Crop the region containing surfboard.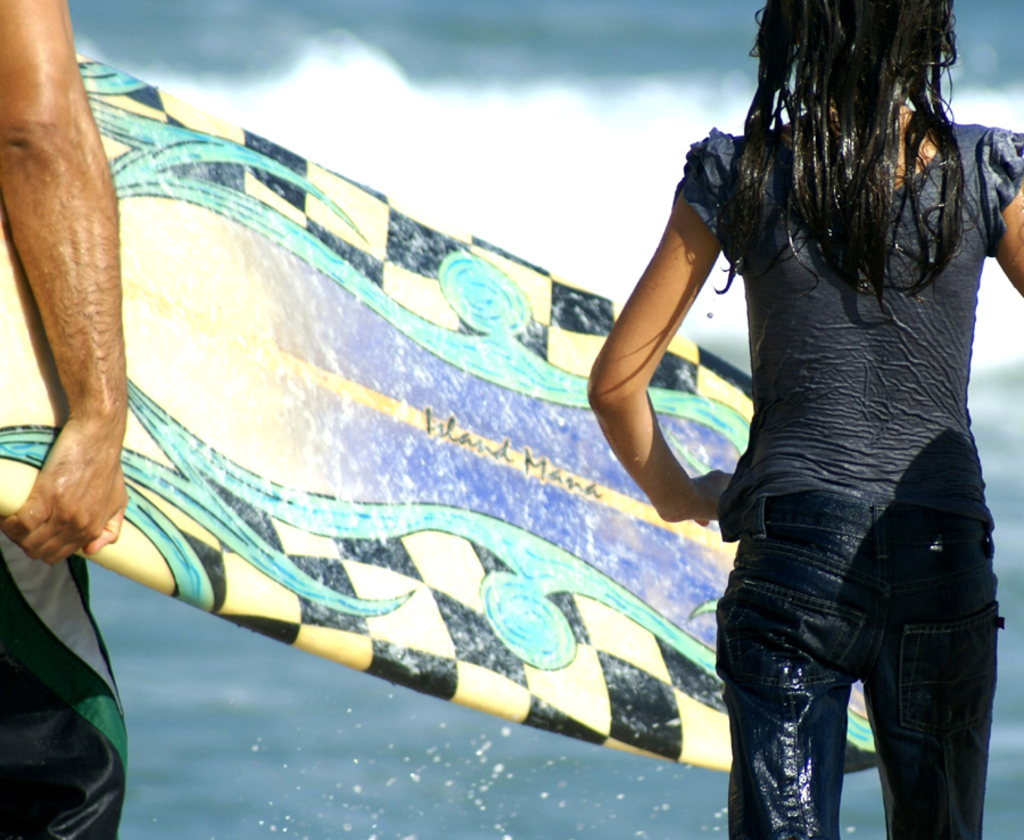
Crop region: <region>0, 48, 881, 764</region>.
